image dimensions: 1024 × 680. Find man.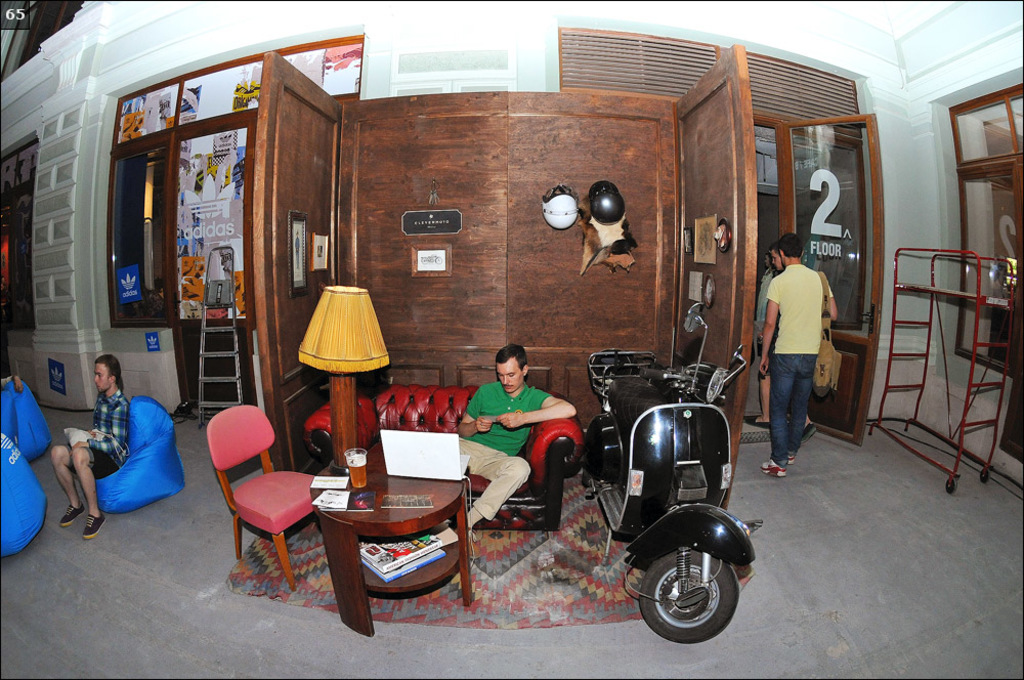
box(742, 242, 817, 445).
